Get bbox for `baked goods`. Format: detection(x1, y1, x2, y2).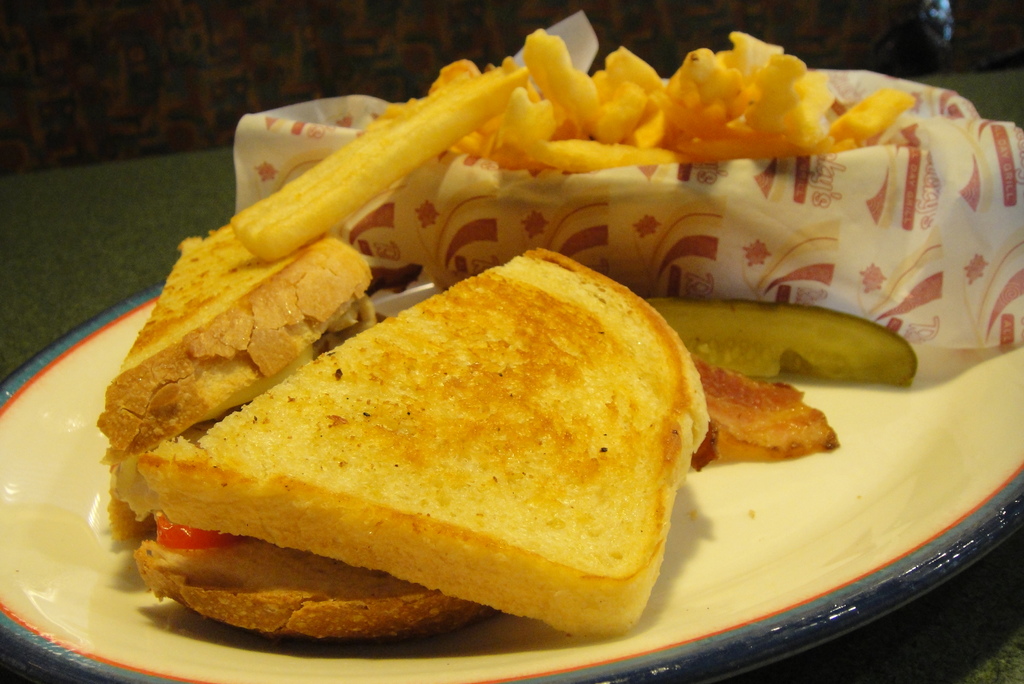
detection(124, 240, 699, 634).
